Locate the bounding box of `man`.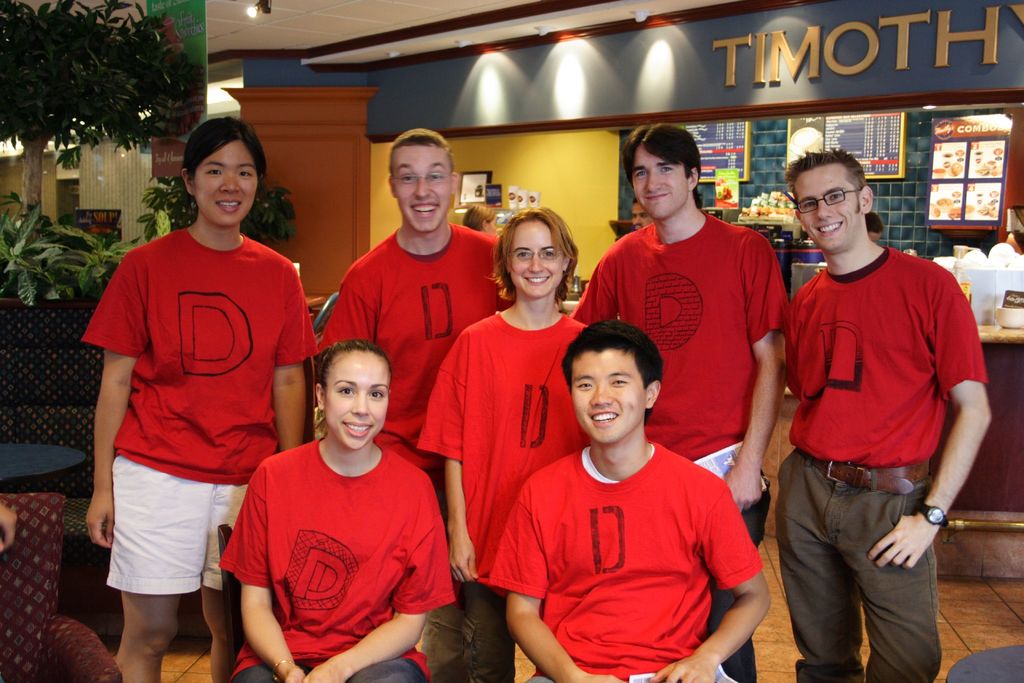
Bounding box: [x1=785, y1=147, x2=995, y2=682].
